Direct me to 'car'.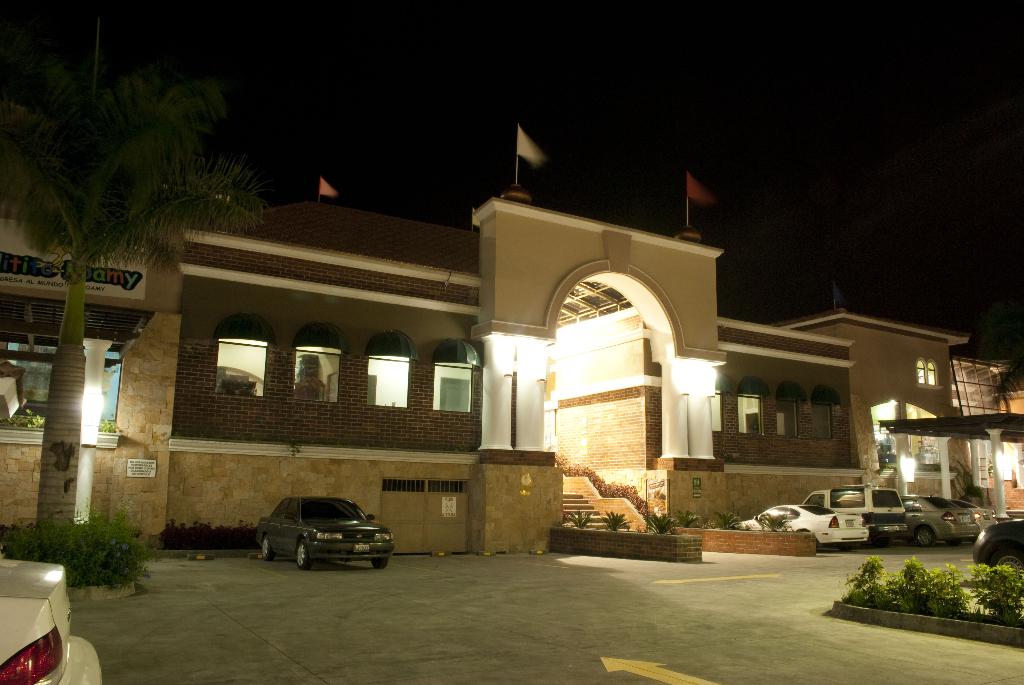
Direction: (left=967, top=524, right=1023, bottom=586).
